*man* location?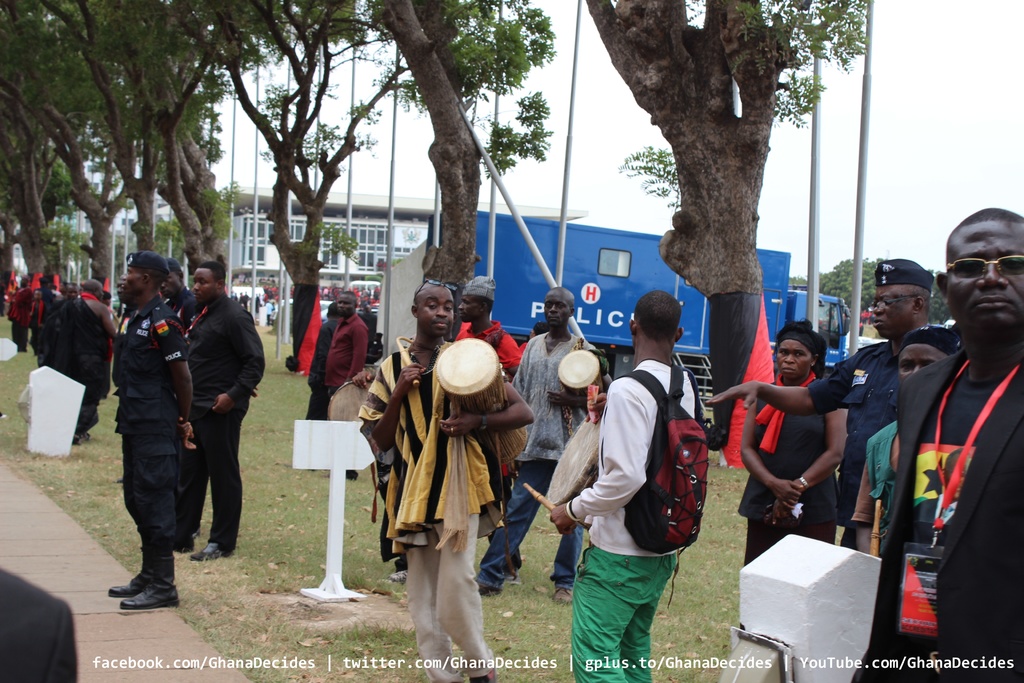
(x1=97, y1=259, x2=216, y2=613)
